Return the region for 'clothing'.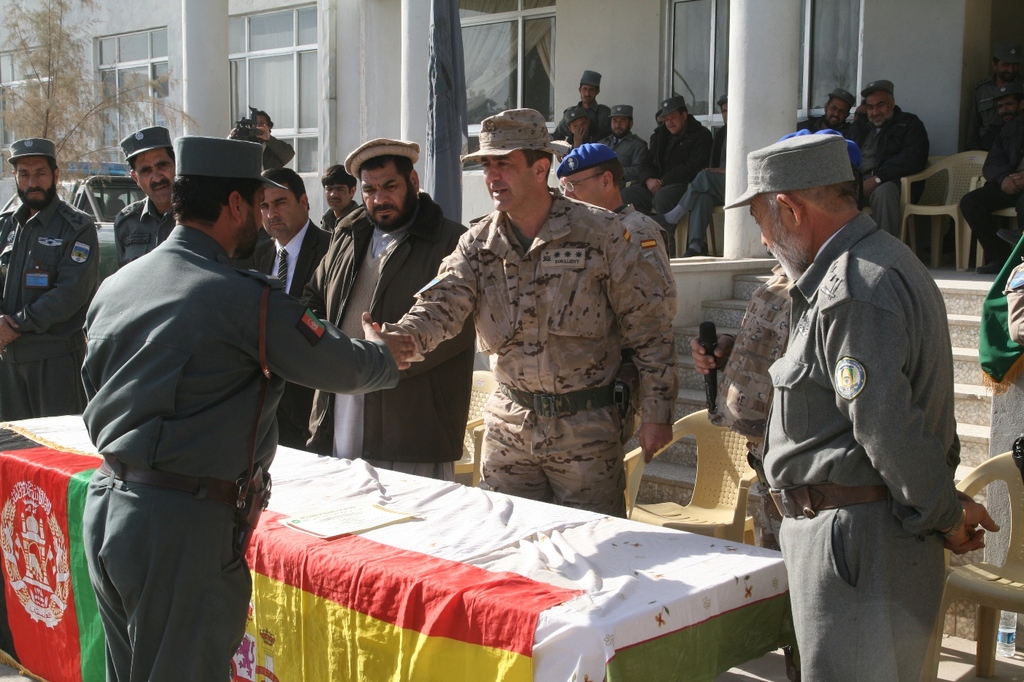
select_region(643, 109, 700, 224).
